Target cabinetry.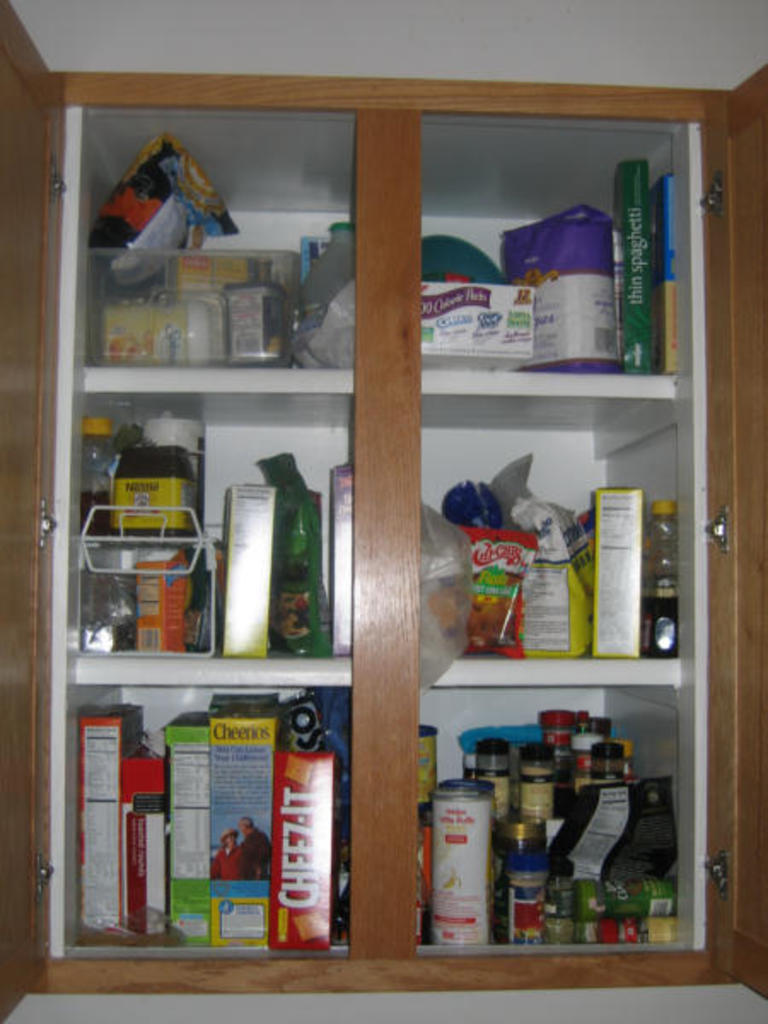
Target region: Rect(44, 102, 705, 957).
